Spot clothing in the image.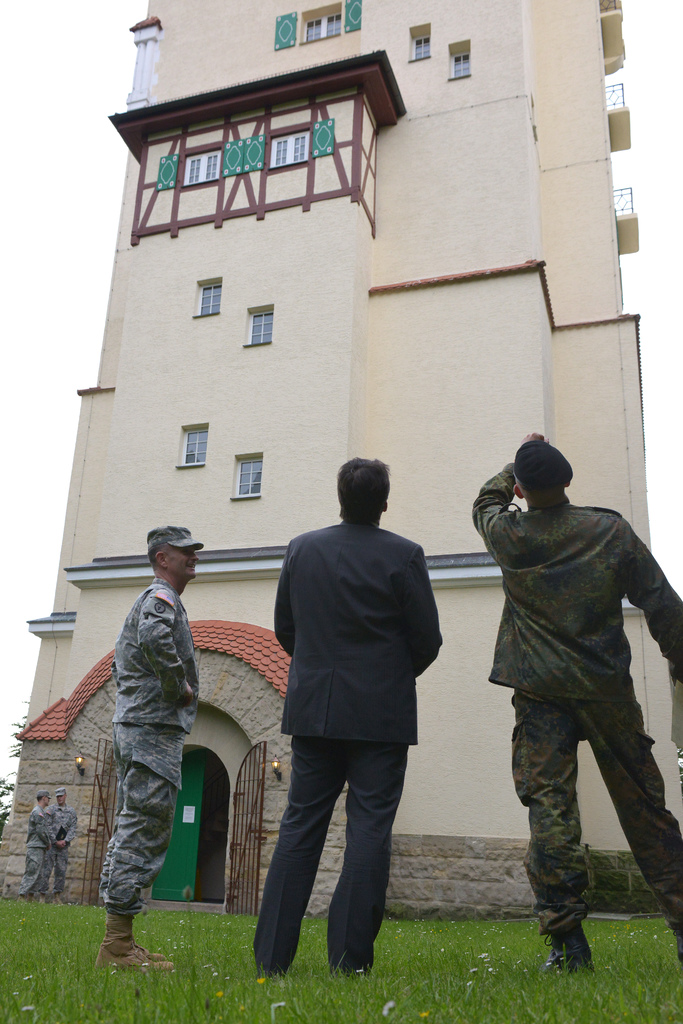
clothing found at x1=13 y1=797 x2=51 y2=899.
